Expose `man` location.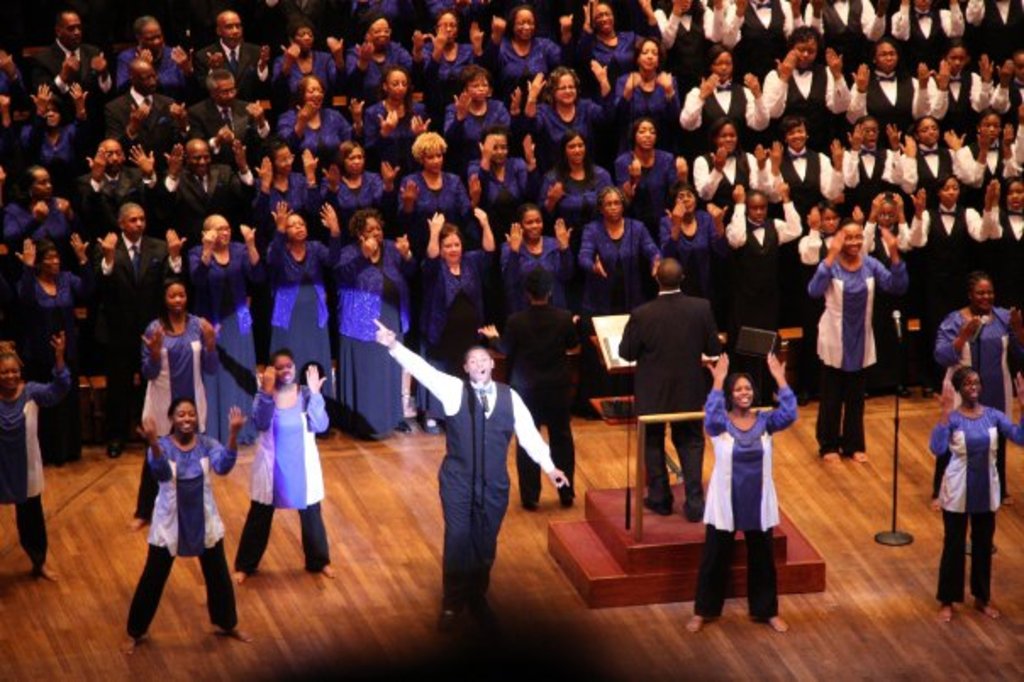
Exposed at region(609, 266, 736, 514).
